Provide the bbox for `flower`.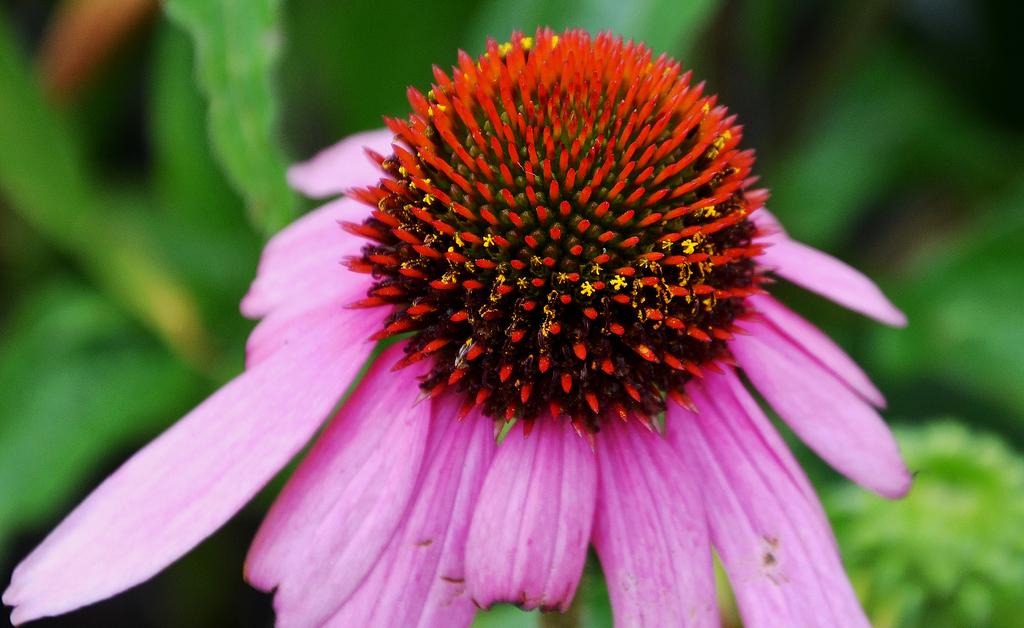
[x1=0, y1=16, x2=919, y2=627].
